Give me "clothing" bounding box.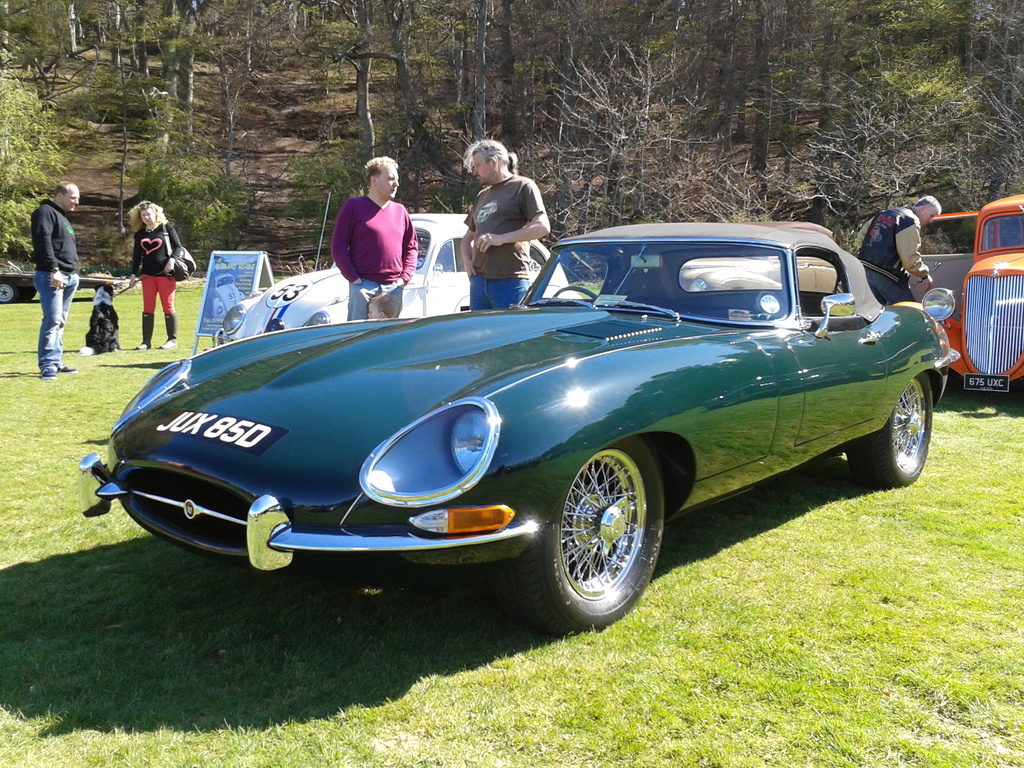
box(349, 282, 403, 321).
